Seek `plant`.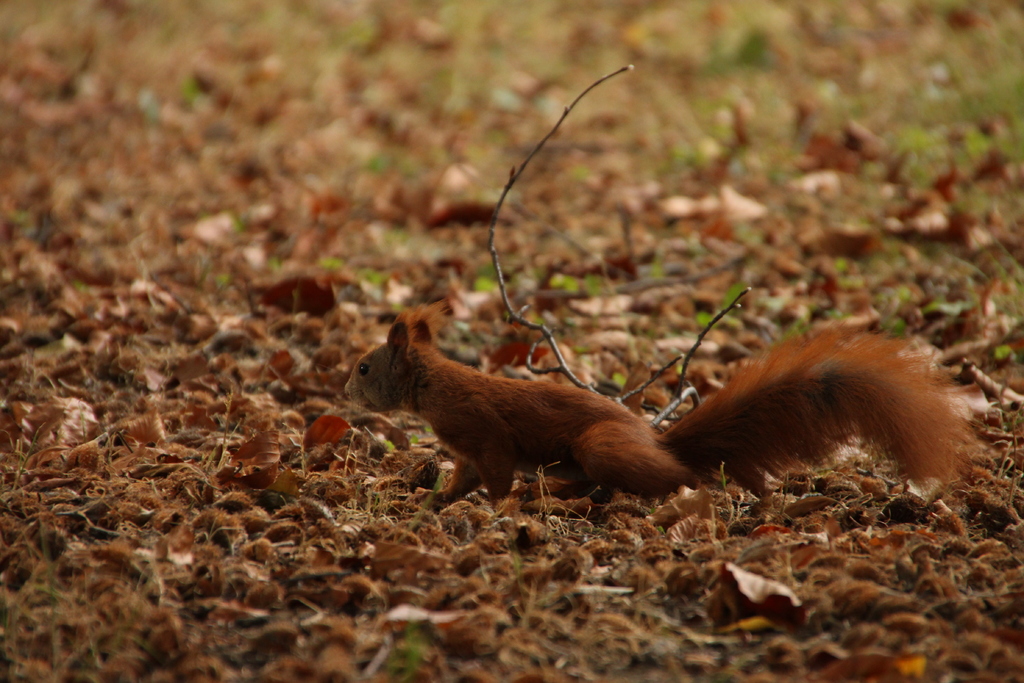
321,256,348,270.
